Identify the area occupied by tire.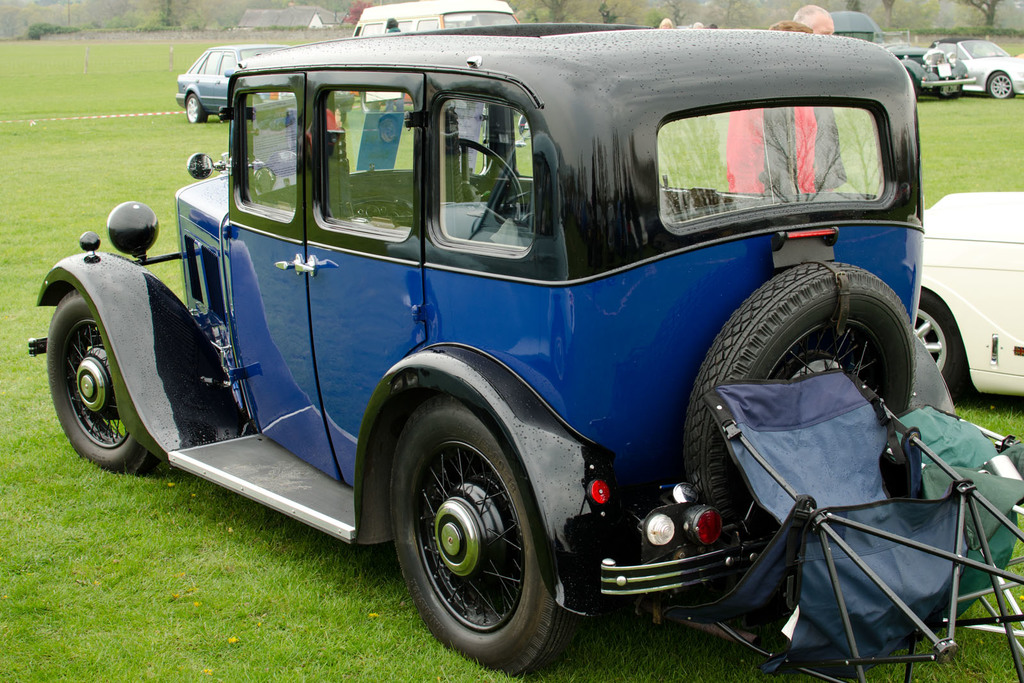
Area: (x1=911, y1=293, x2=963, y2=392).
